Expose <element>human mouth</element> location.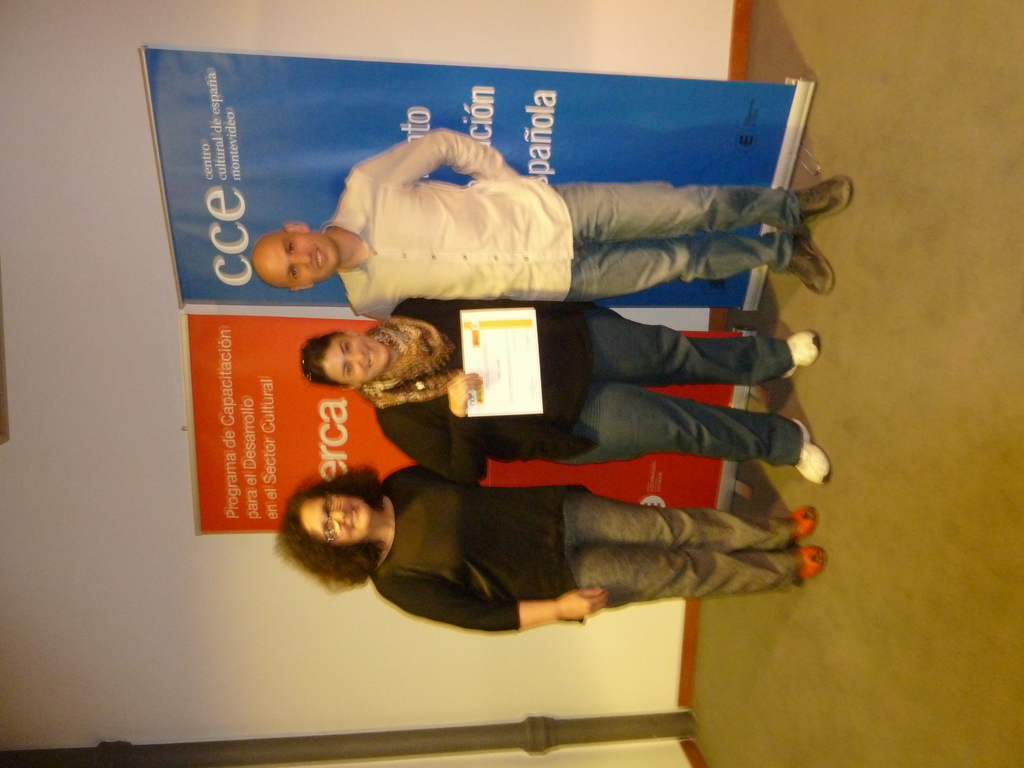
Exposed at (left=366, top=345, right=380, bottom=367).
